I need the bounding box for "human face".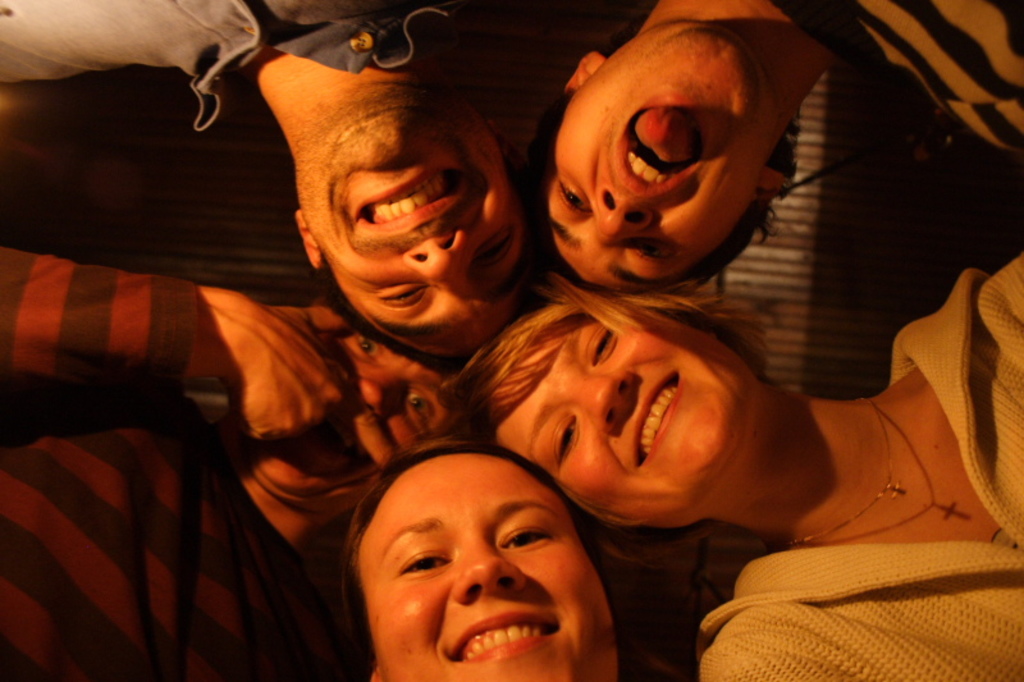
Here it is: Rect(300, 88, 530, 354).
